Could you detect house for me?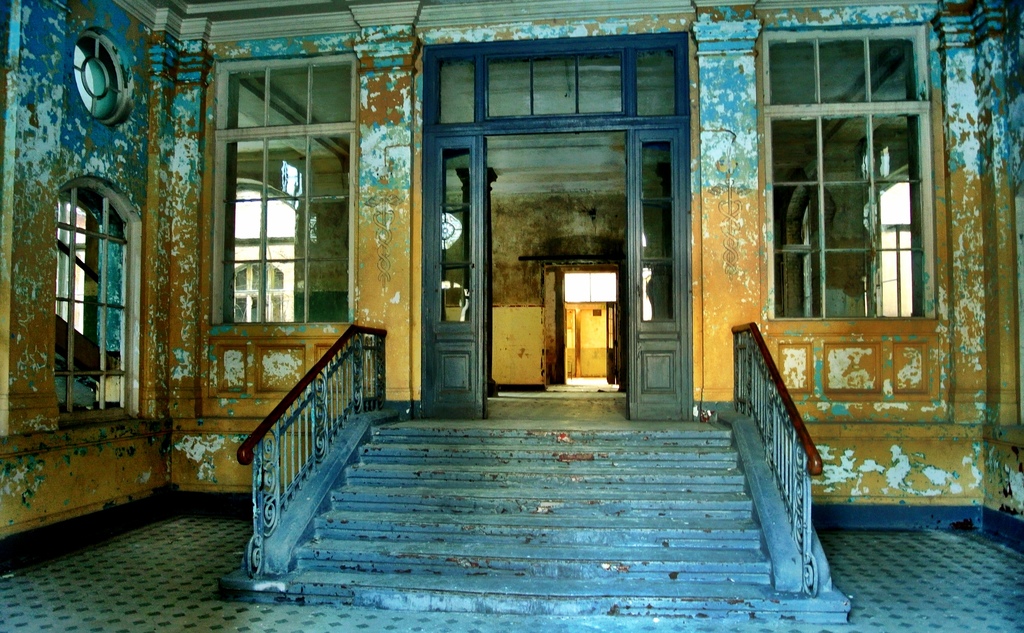
Detection result: bbox=(0, 0, 1023, 624).
